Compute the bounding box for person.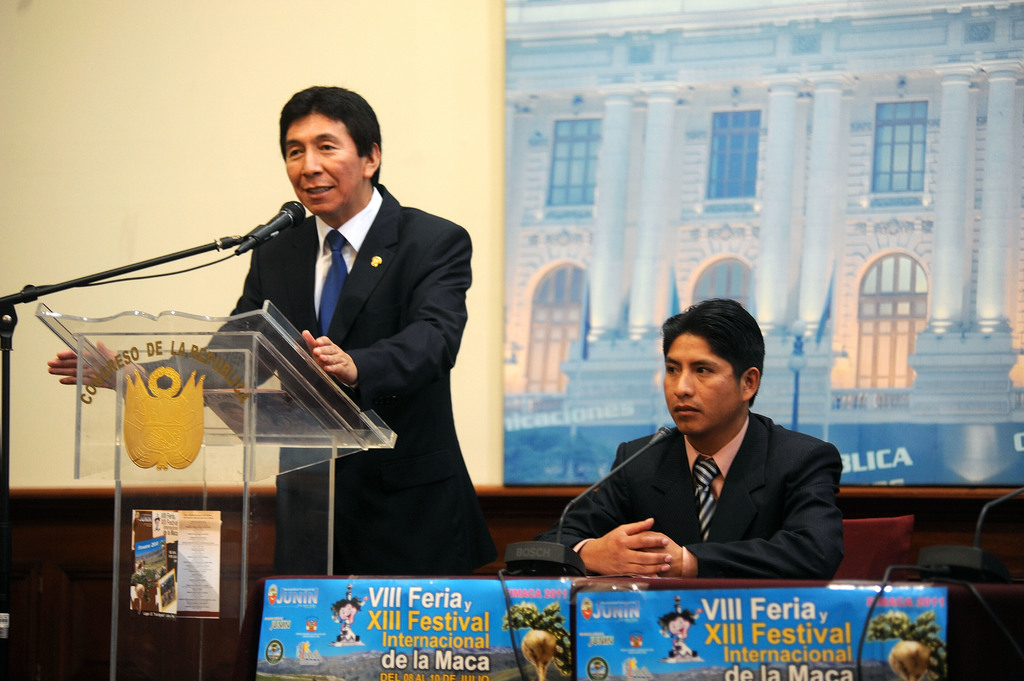
<bbox>559, 297, 847, 598</bbox>.
